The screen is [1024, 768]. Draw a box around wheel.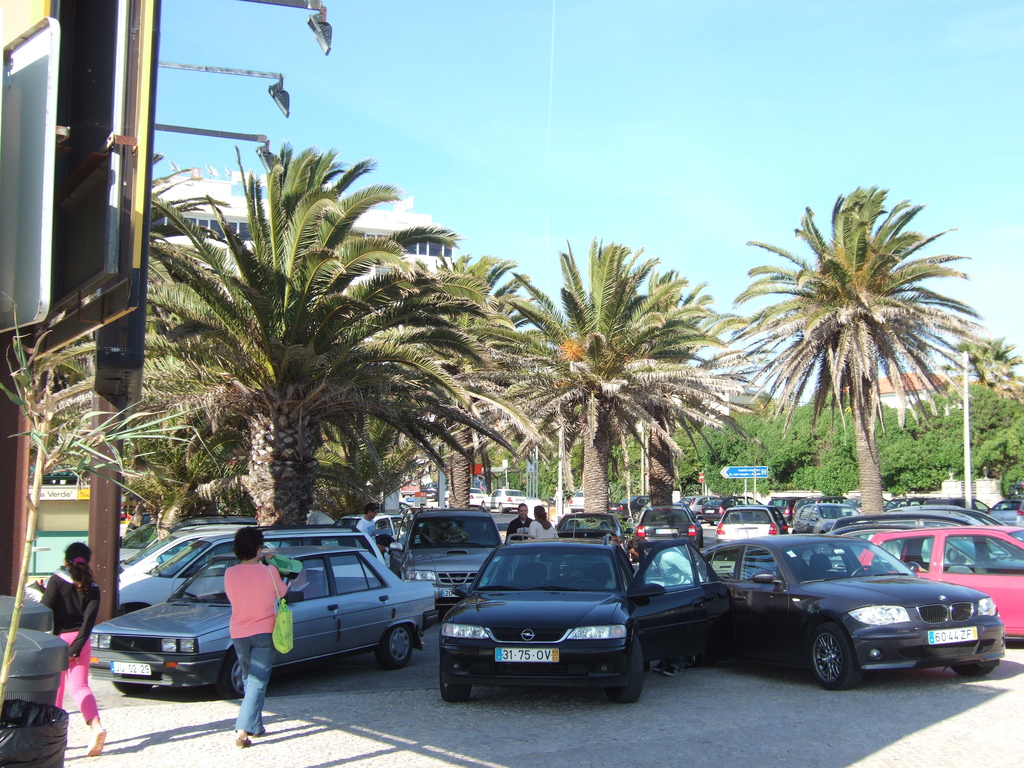
808, 627, 860, 692.
